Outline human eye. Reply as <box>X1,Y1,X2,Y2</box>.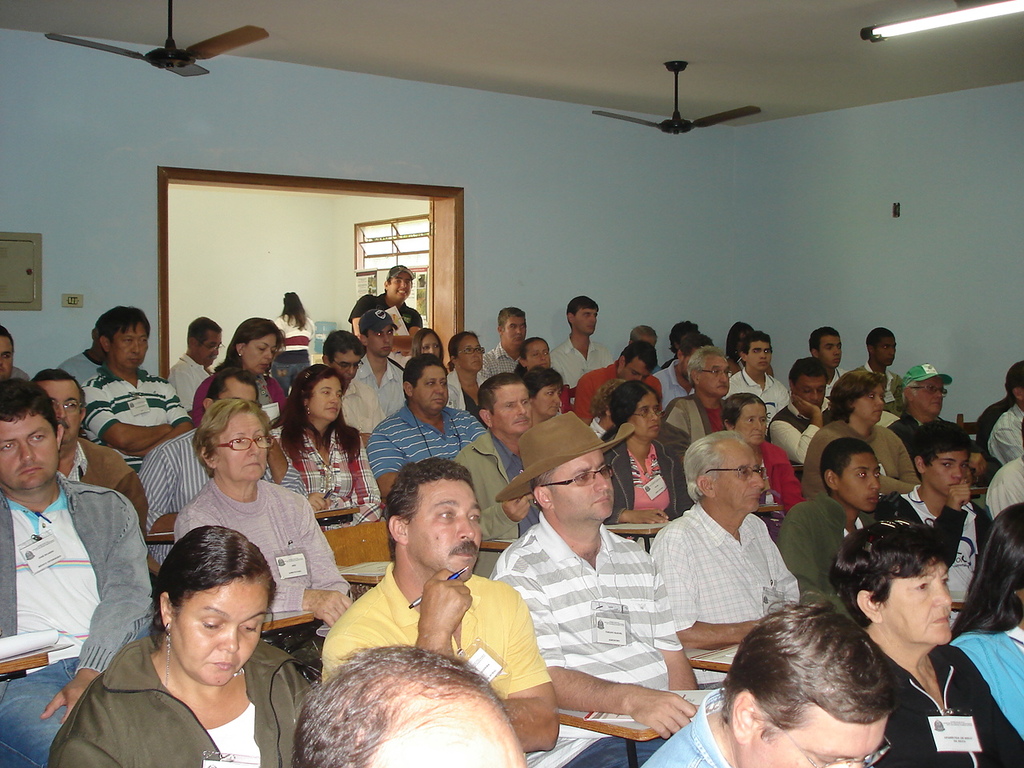
<box>642,375,648,379</box>.
